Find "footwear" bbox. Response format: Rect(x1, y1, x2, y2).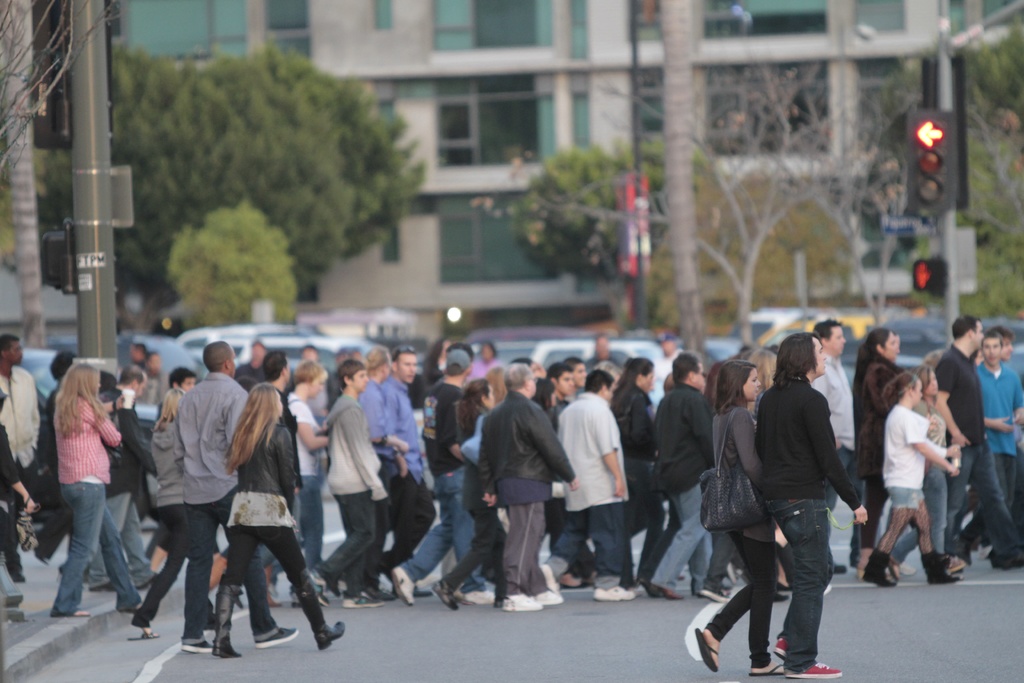
Rect(944, 552, 968, 569).
